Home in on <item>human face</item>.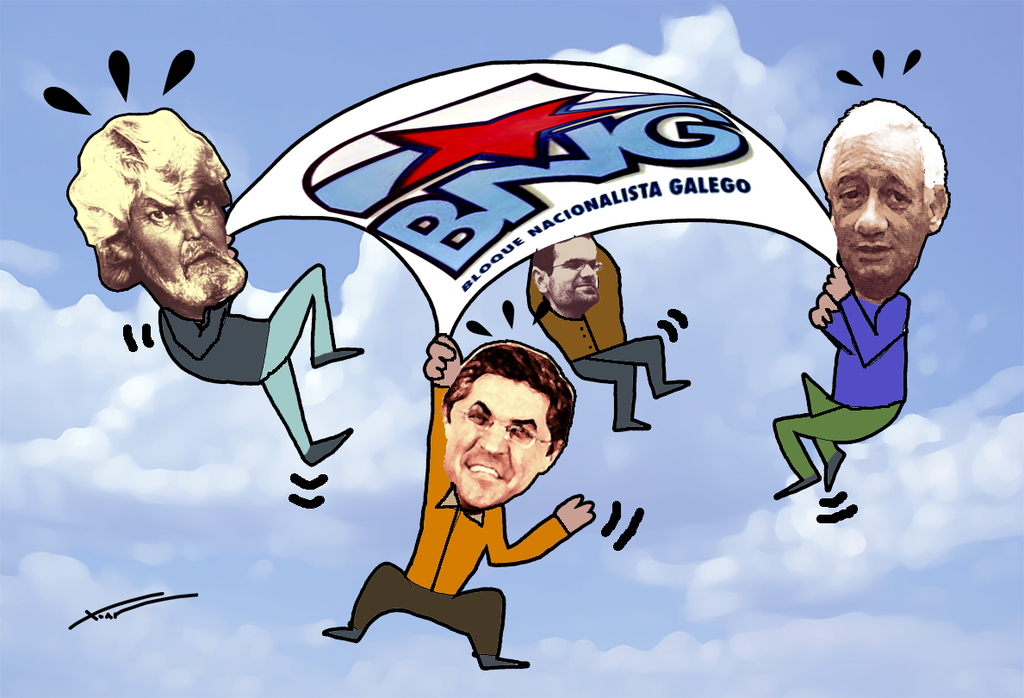
Homed in at box=[445, 374, 551, 510].
